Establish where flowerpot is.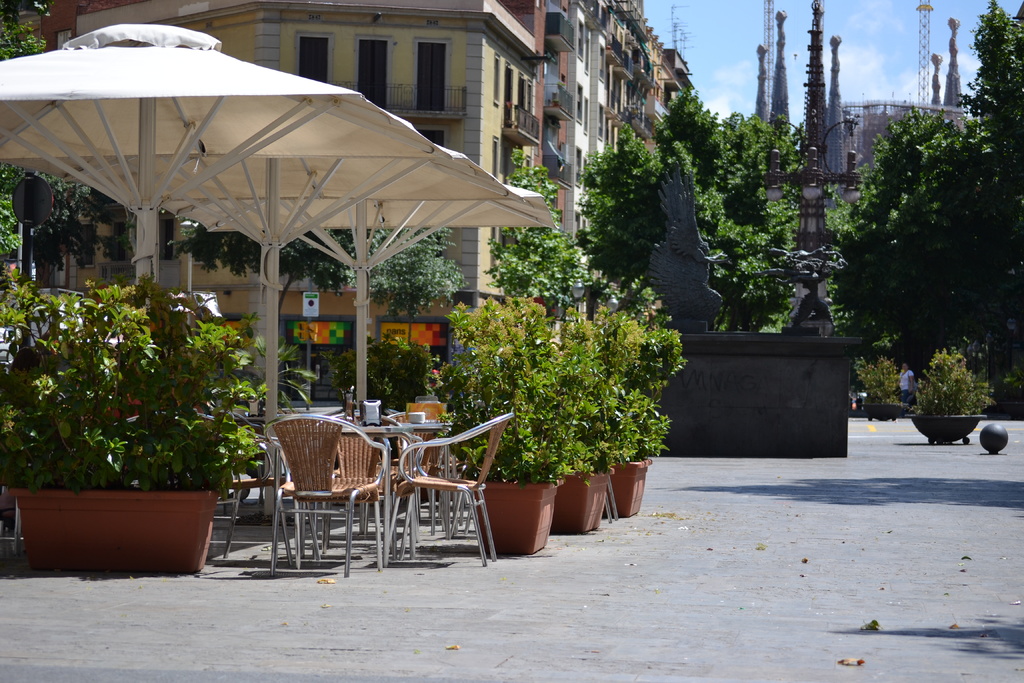
Established at (x1=909, y1=409, x2=991, y2=444).
